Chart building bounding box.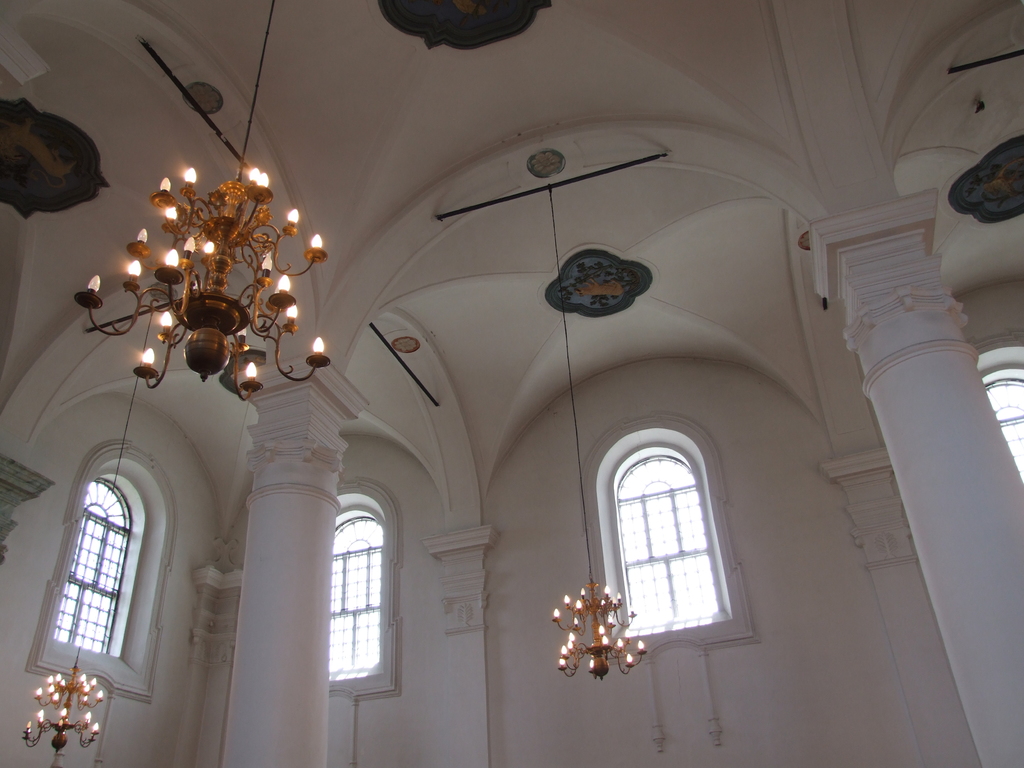
Charted: pyautogui.locateOnScreen(0, 0, 1023, 765).
